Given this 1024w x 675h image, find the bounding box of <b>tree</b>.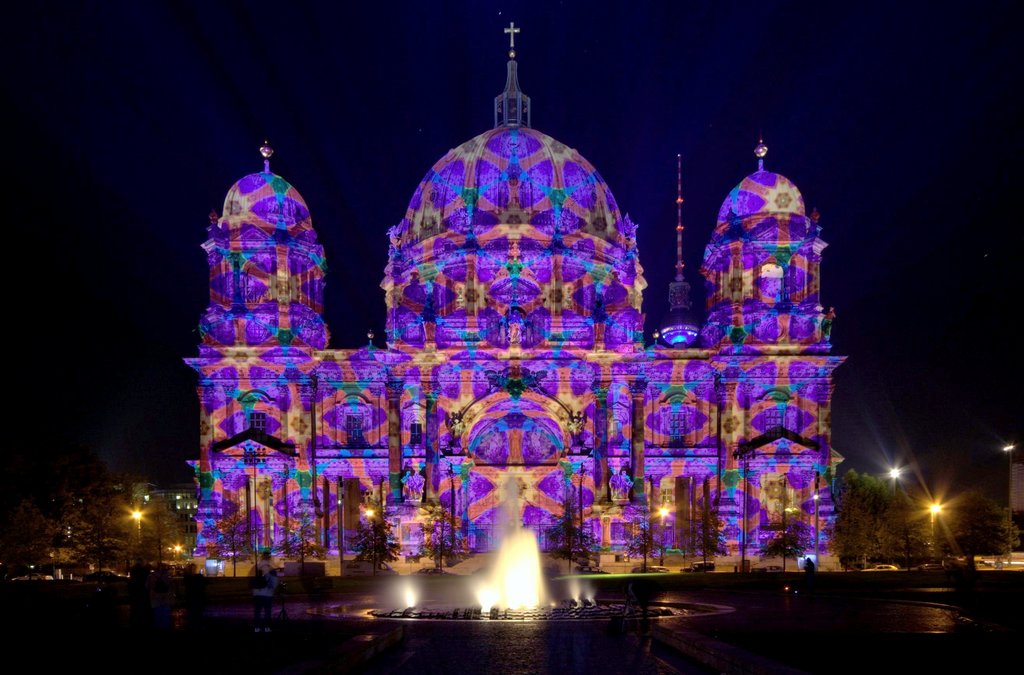
BBox(208, 507, 256, 576).
